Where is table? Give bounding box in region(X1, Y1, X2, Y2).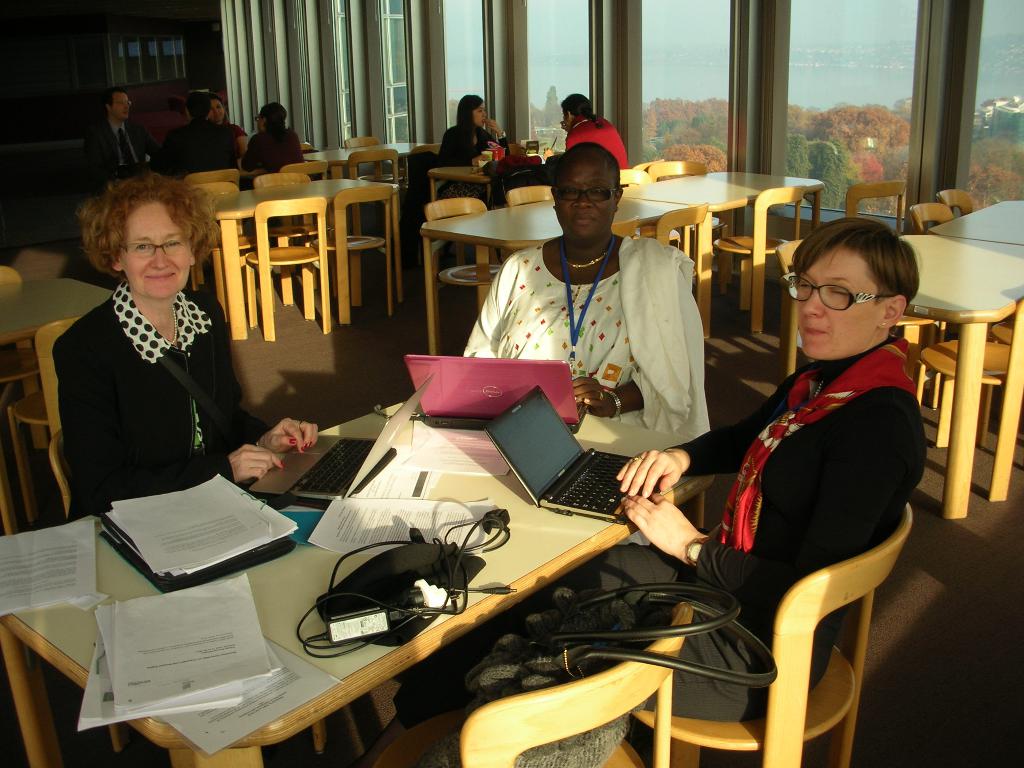
region(430, 155, 541, 196).
